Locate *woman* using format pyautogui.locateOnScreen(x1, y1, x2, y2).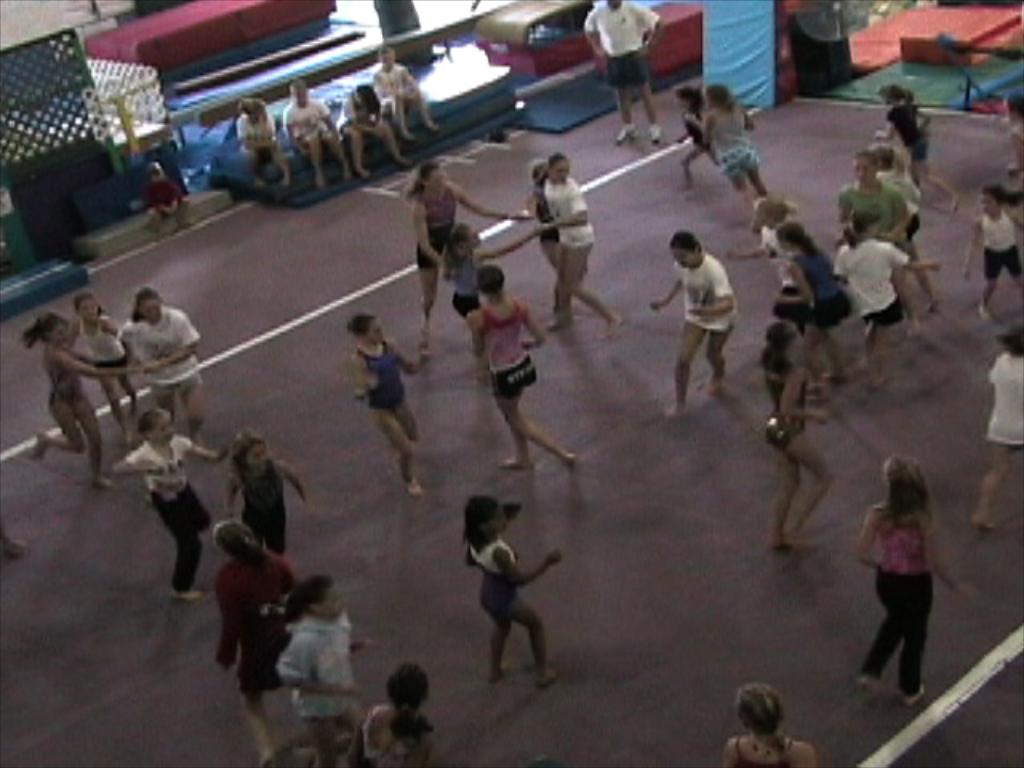
pyautogui.locateOnScreen(723, 683, 816, 766).
